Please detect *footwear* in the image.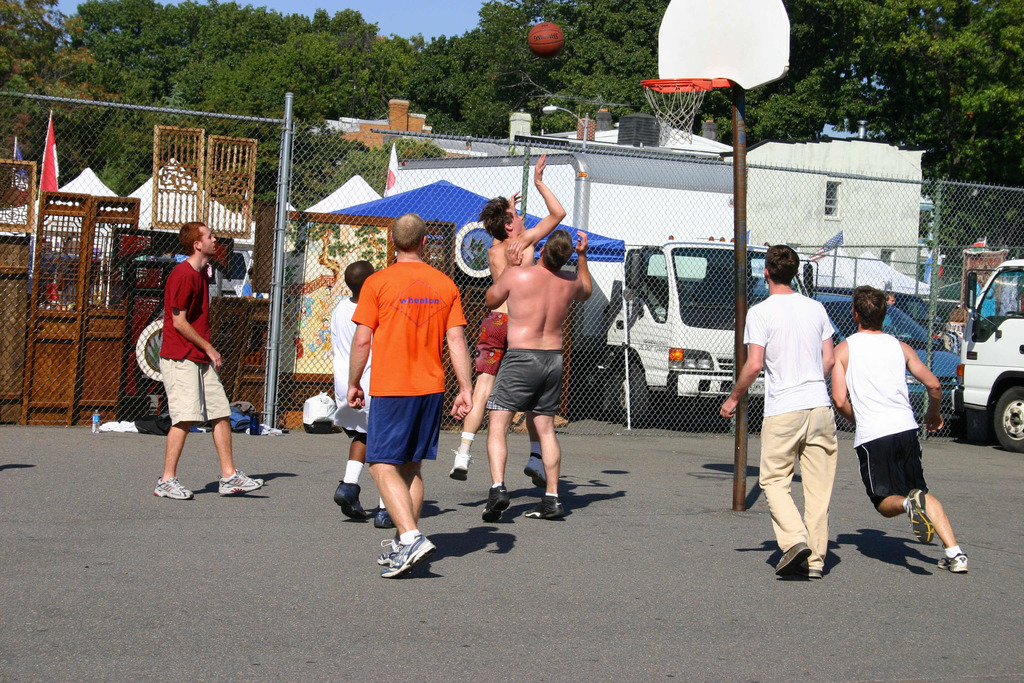
select_region(216, 470, 266, 498).
